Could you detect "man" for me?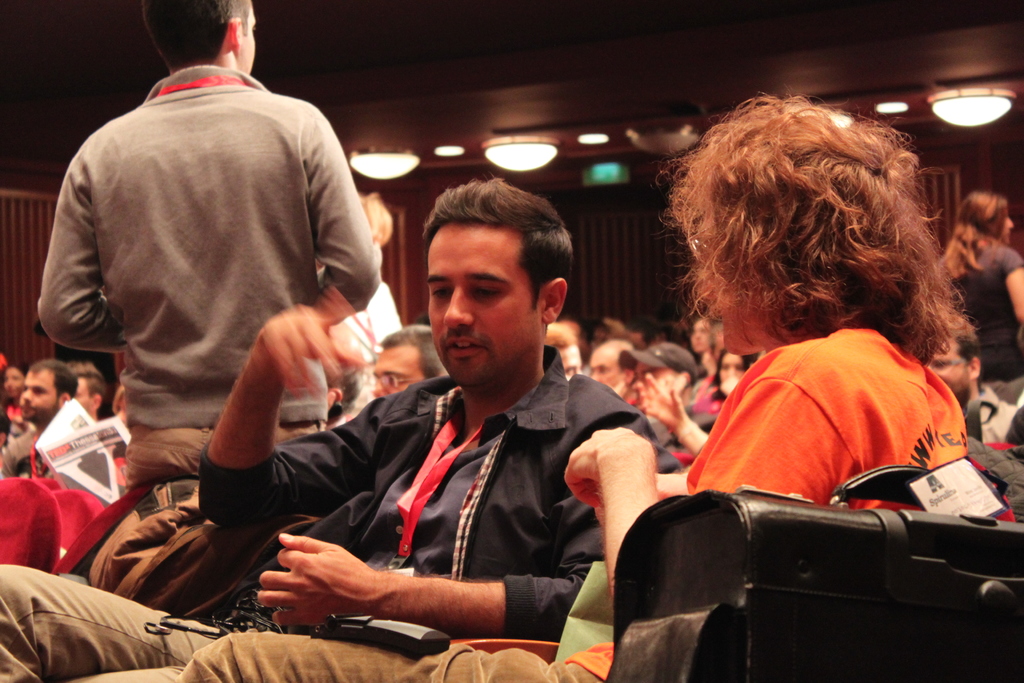
Detection result: 0:356:85:483.
